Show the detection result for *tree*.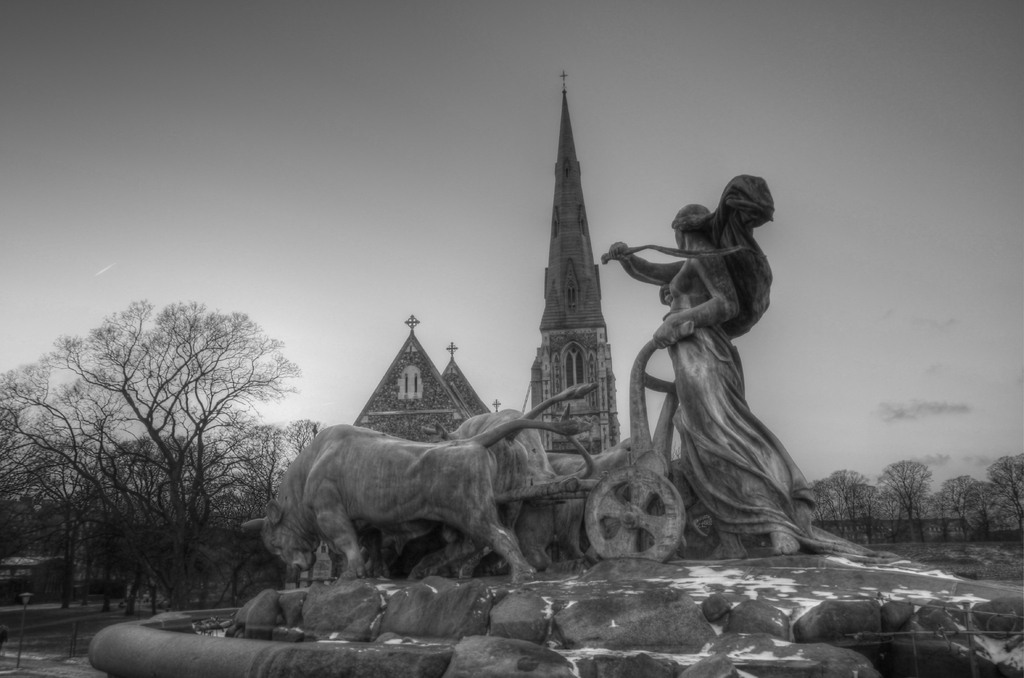
[left=797, top=467, right=872, bottom=549].
